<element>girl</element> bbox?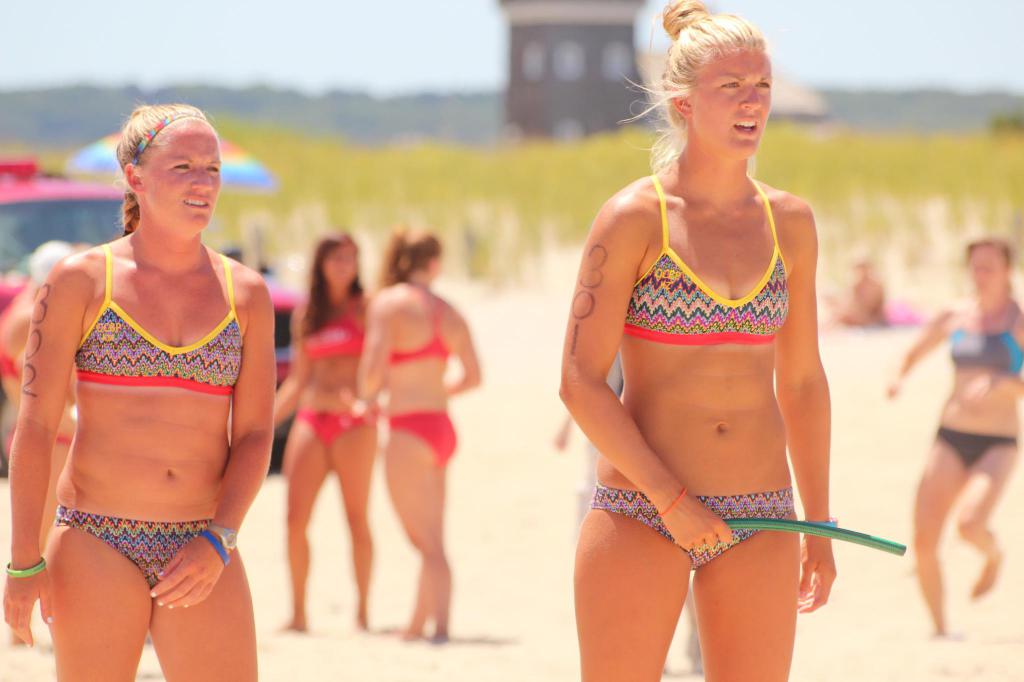
pyautogui.locateOnScreen(884, 230, 1023, 649)
